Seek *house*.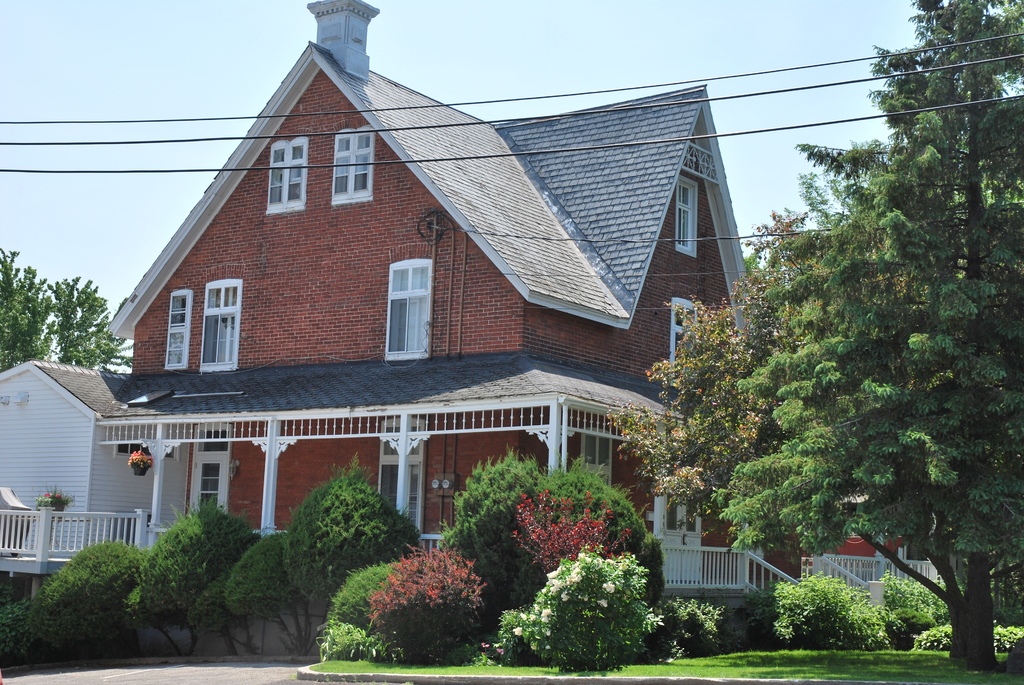
{"left": 0, "top": 362, "right": 193, "bottom": 589}.
